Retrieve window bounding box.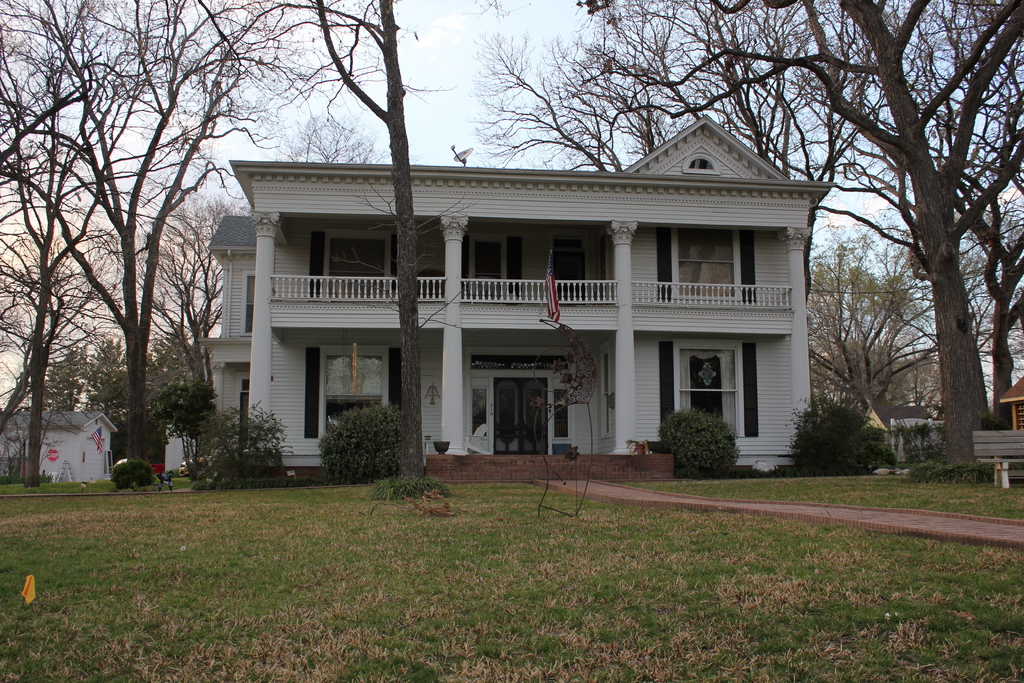
Bounding box: left=322, top=227, right=391, bottom=297.
